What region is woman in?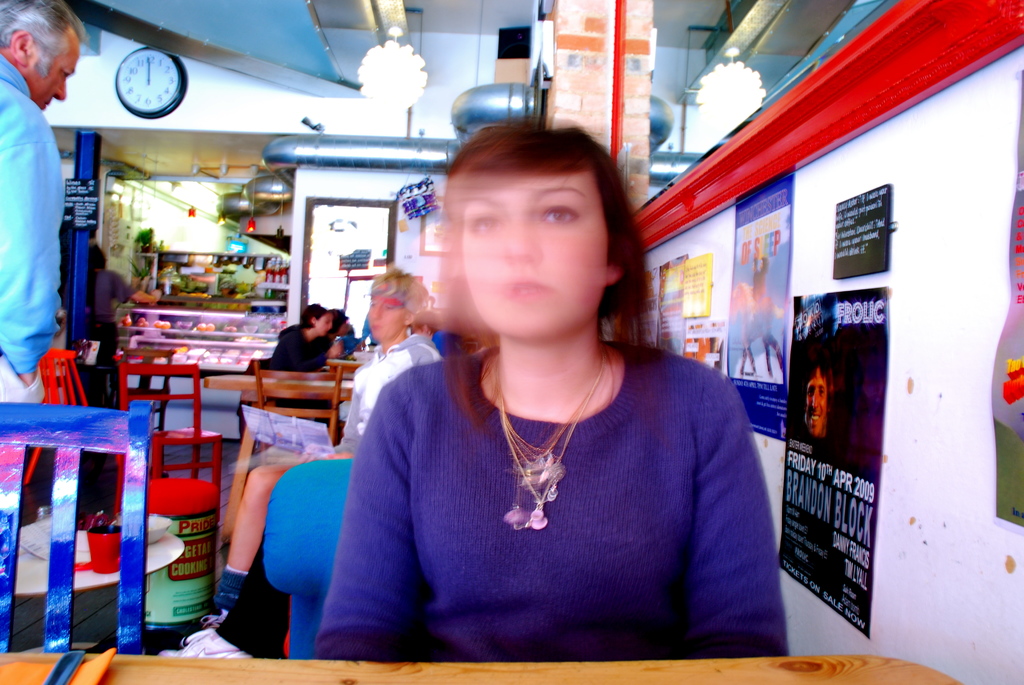
271/307/344/377.
